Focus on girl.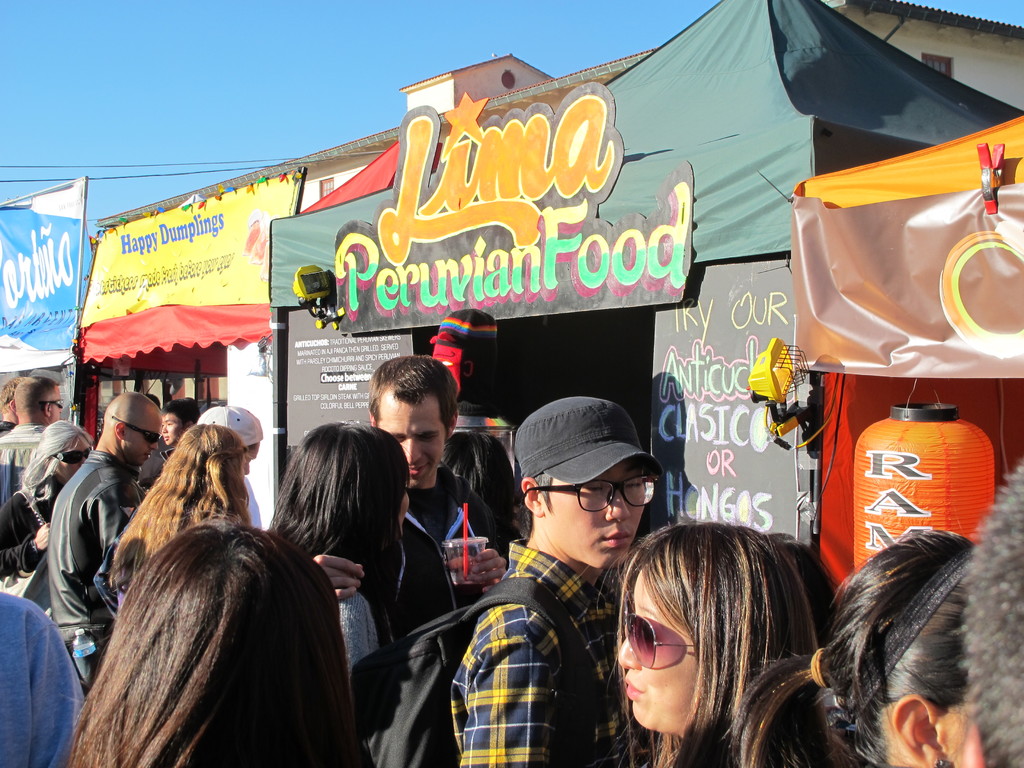
Focused at (x1=614, y1=518, x2=826, y2=765).
